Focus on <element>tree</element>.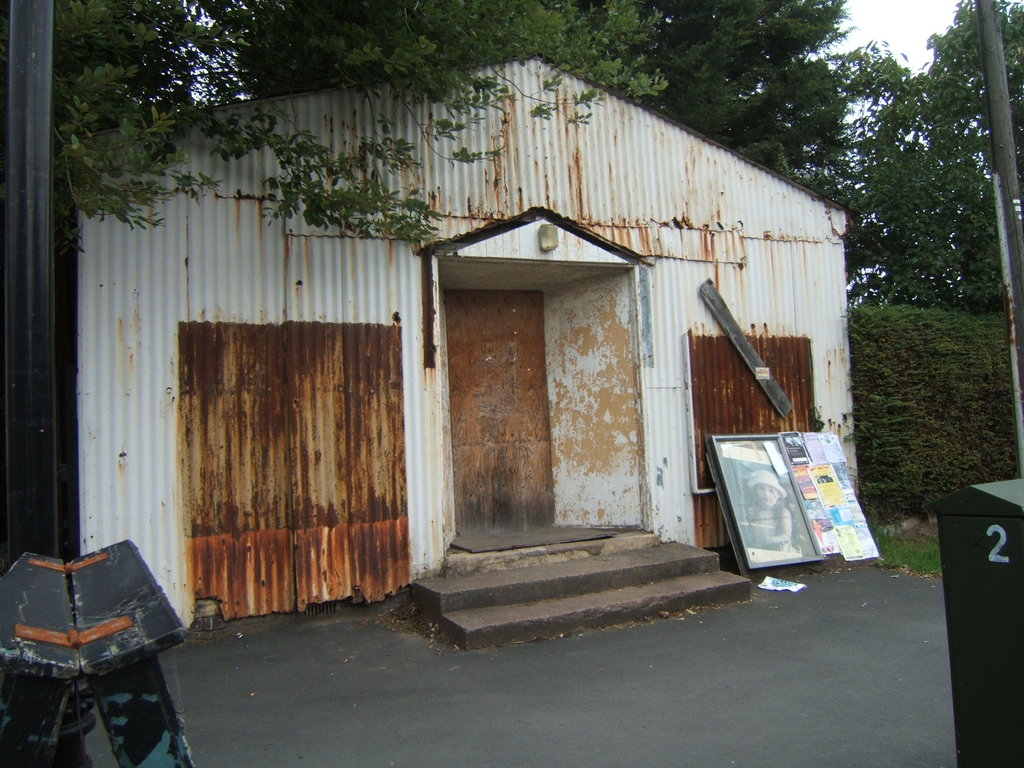
Focused at (left=0, top=3, right=1023, bottom=316).
